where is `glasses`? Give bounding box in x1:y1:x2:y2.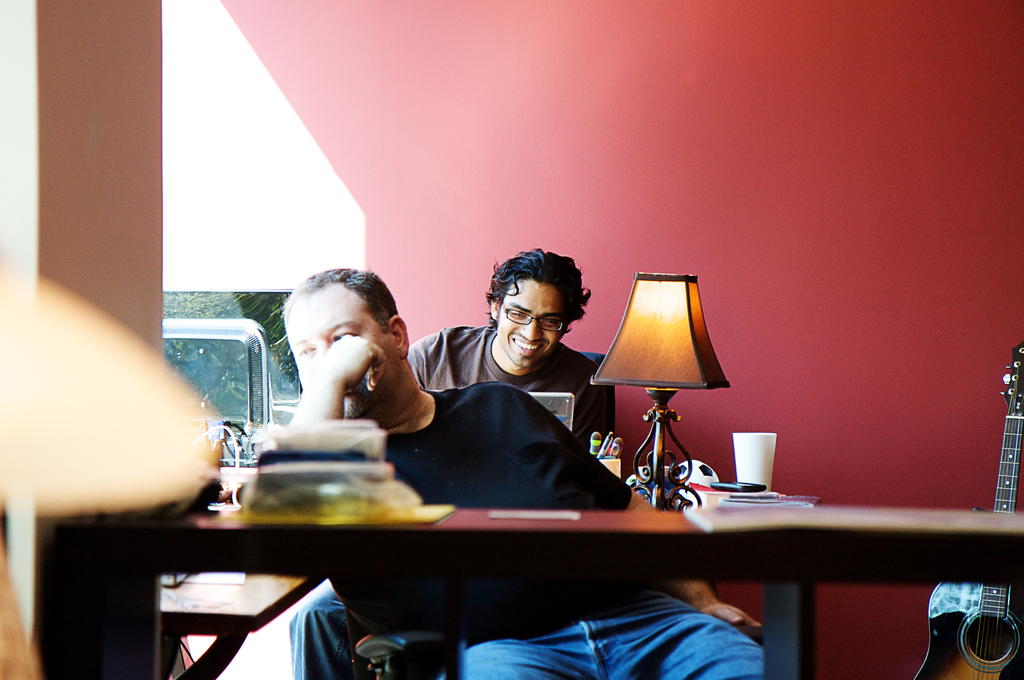
494:290:568:333.
